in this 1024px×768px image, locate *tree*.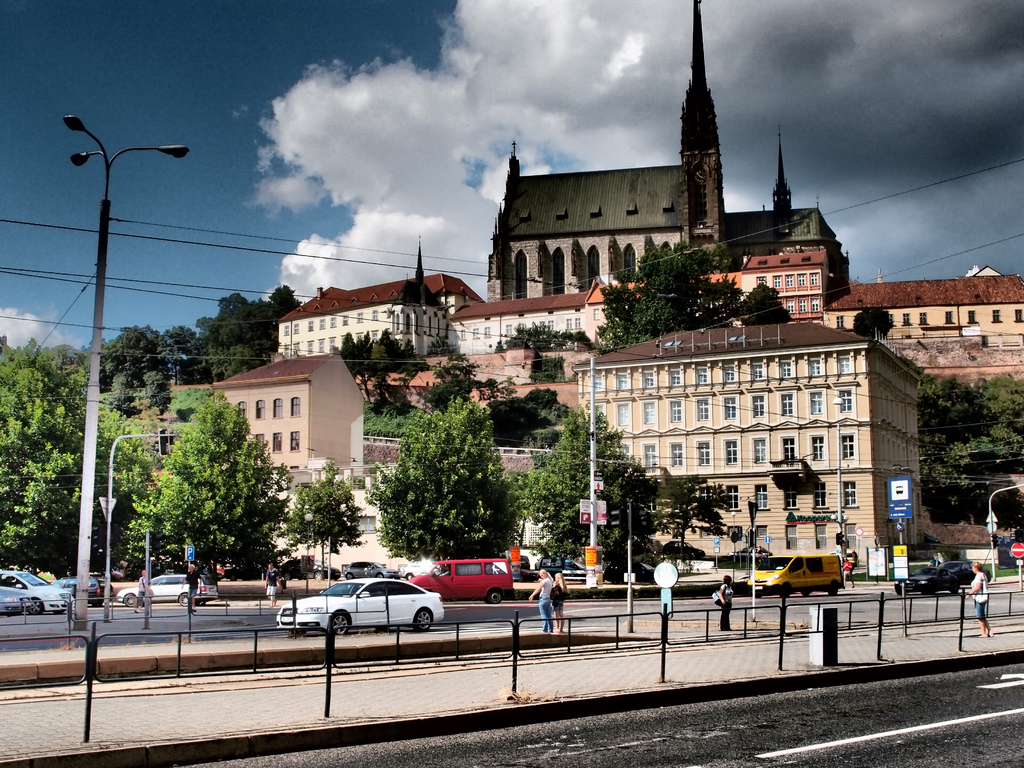
Bounding box: locate(0, 331, 123, 563).
